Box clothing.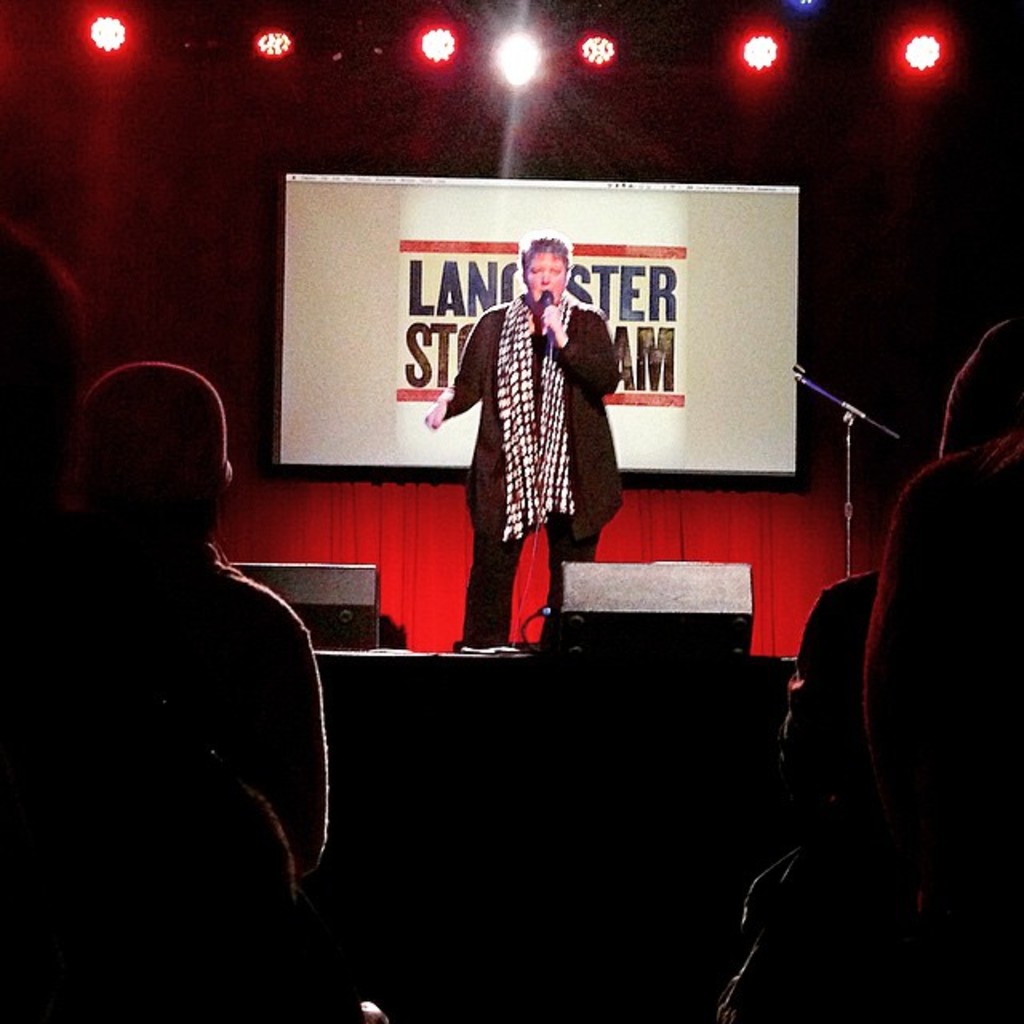
left=766, top=579, right=898, bottom=885.
